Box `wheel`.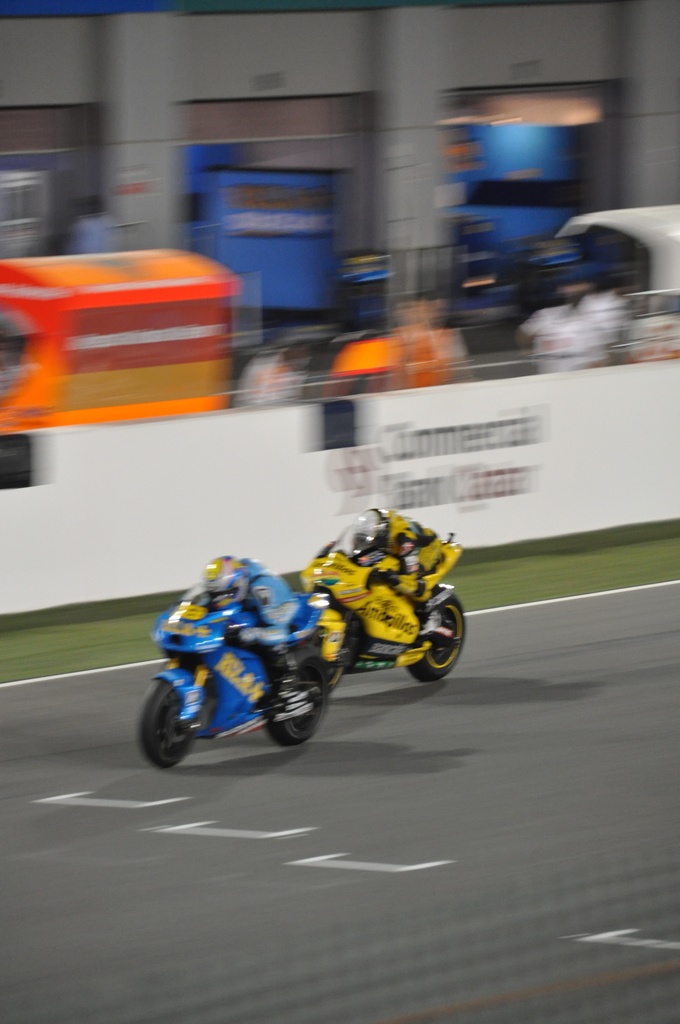
x1=302, y1=623, x2=347, y2=690.
